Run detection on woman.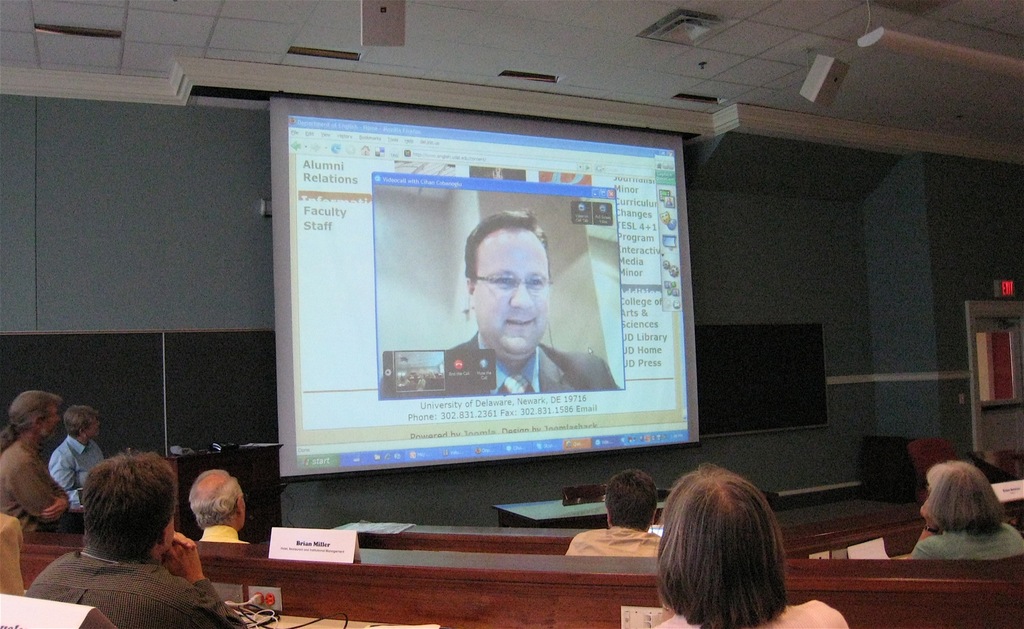
Result: x1=900, y1=449, x2=1021, y2=578.
